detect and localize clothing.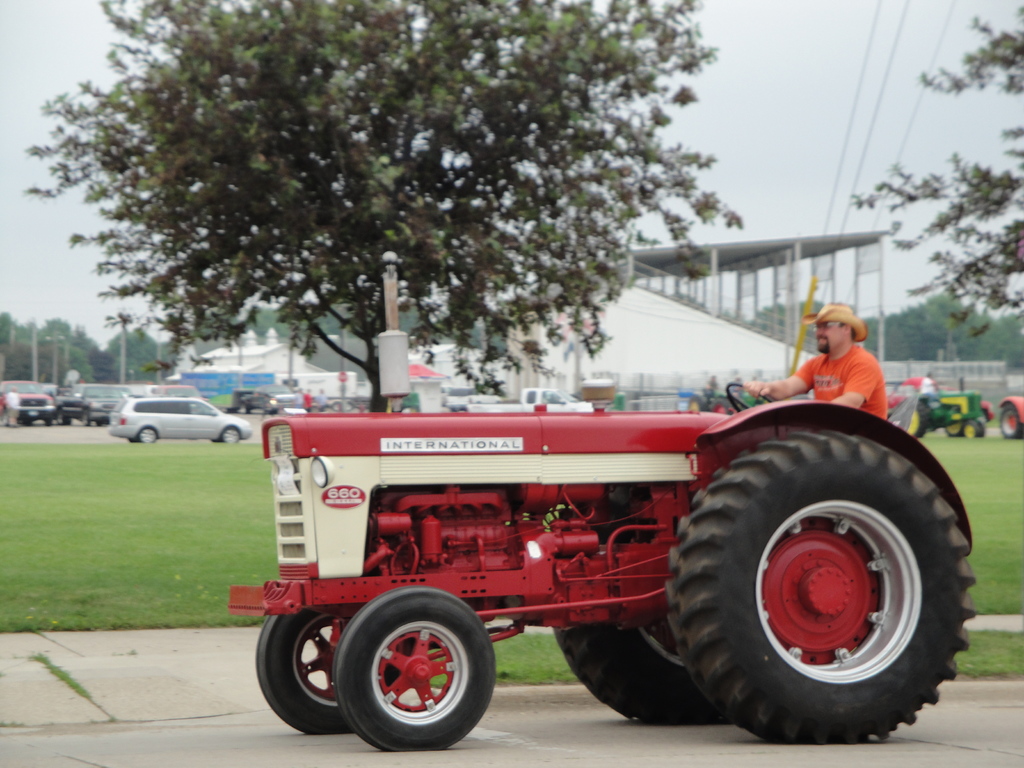
Localized at left=797, top=339, right=884, bottom=419.
